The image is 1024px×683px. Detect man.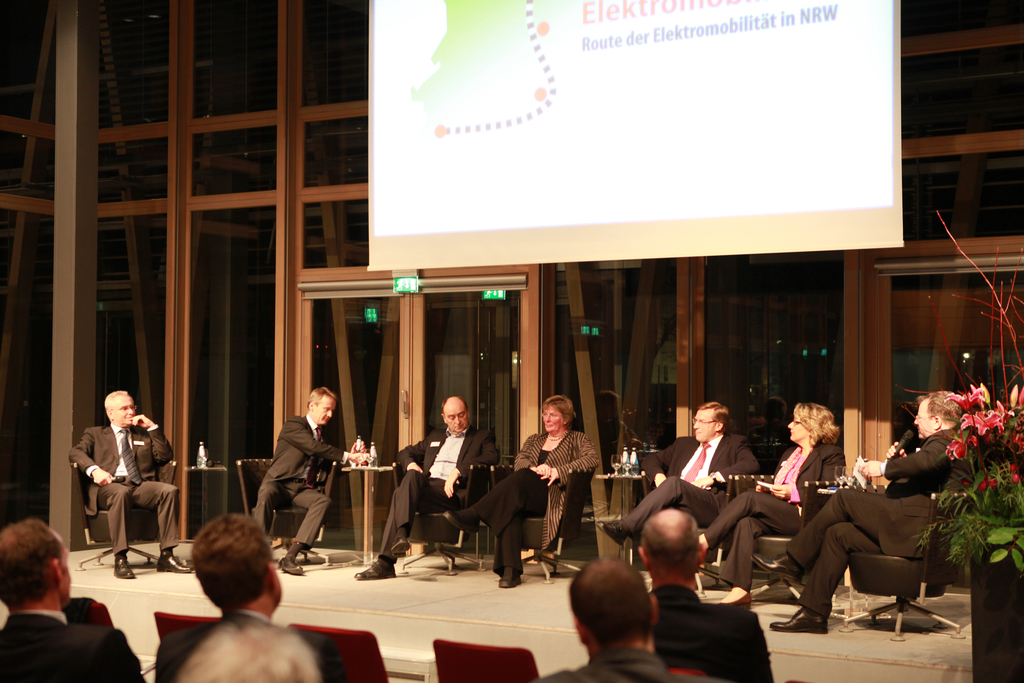
Detection: bbox(750, 392, 972, 630).
